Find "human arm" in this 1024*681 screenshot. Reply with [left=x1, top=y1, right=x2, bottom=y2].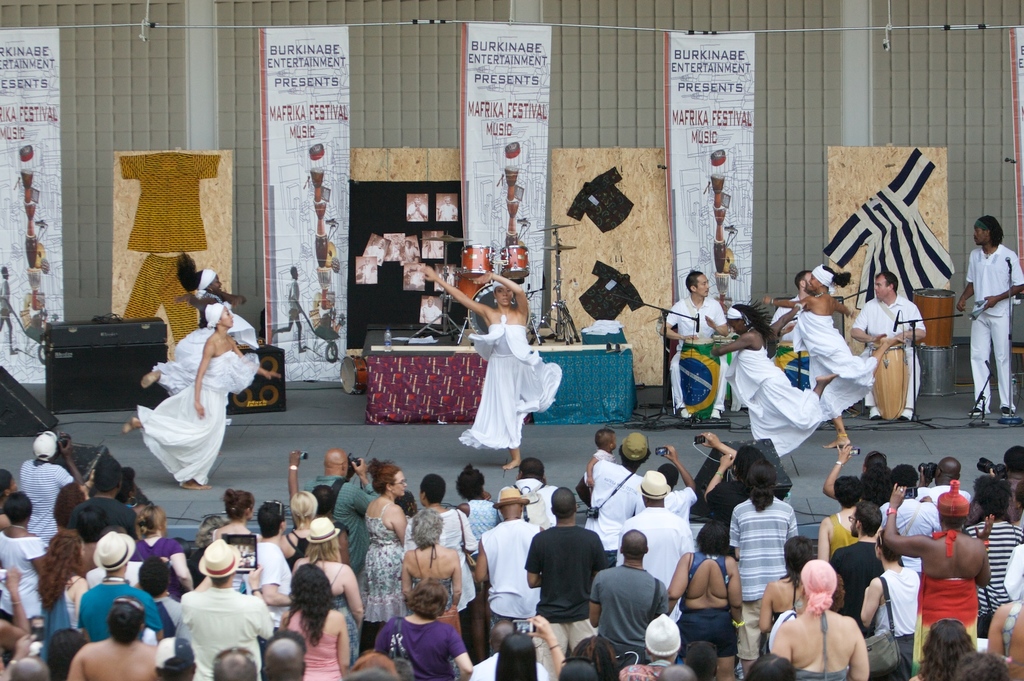
[left=255, top=545, right=294, bottom=607].
